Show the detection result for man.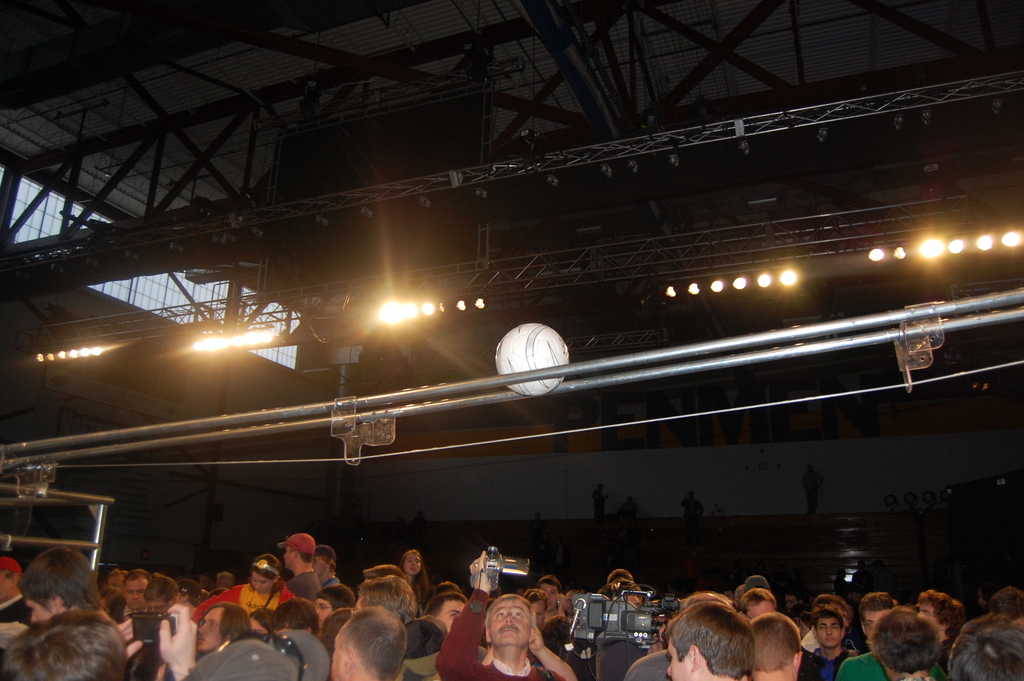
x1=909, y1=591, x2=975, y2=680.
